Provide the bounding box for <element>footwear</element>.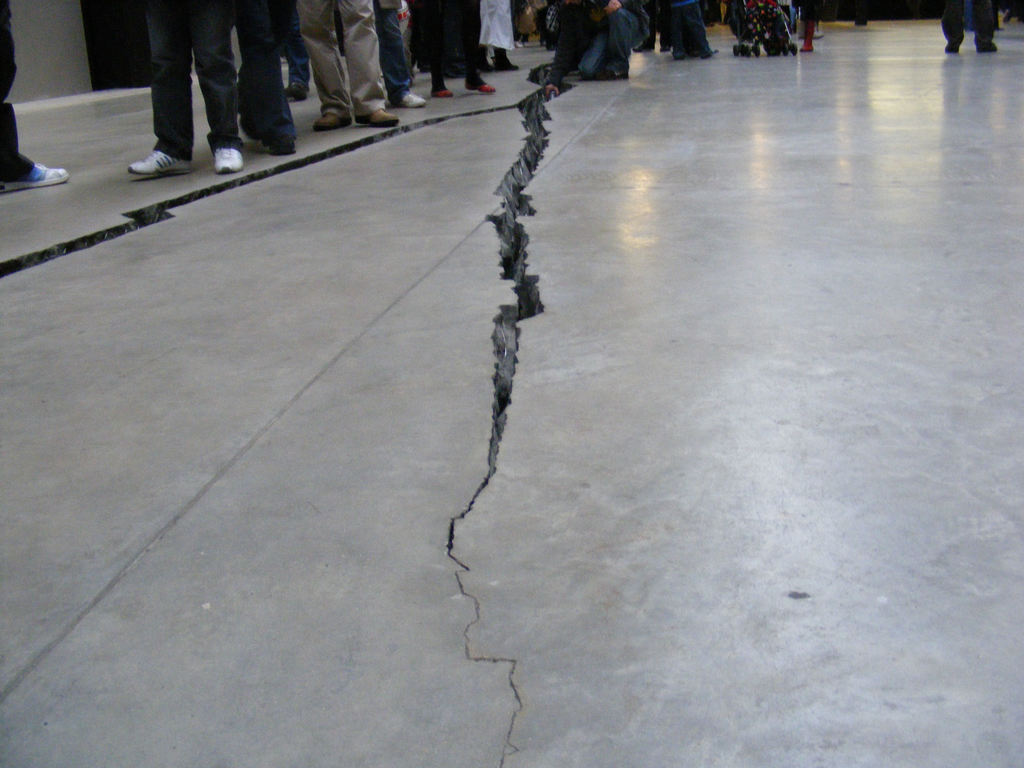
crop(312, 110, 353, 127).
